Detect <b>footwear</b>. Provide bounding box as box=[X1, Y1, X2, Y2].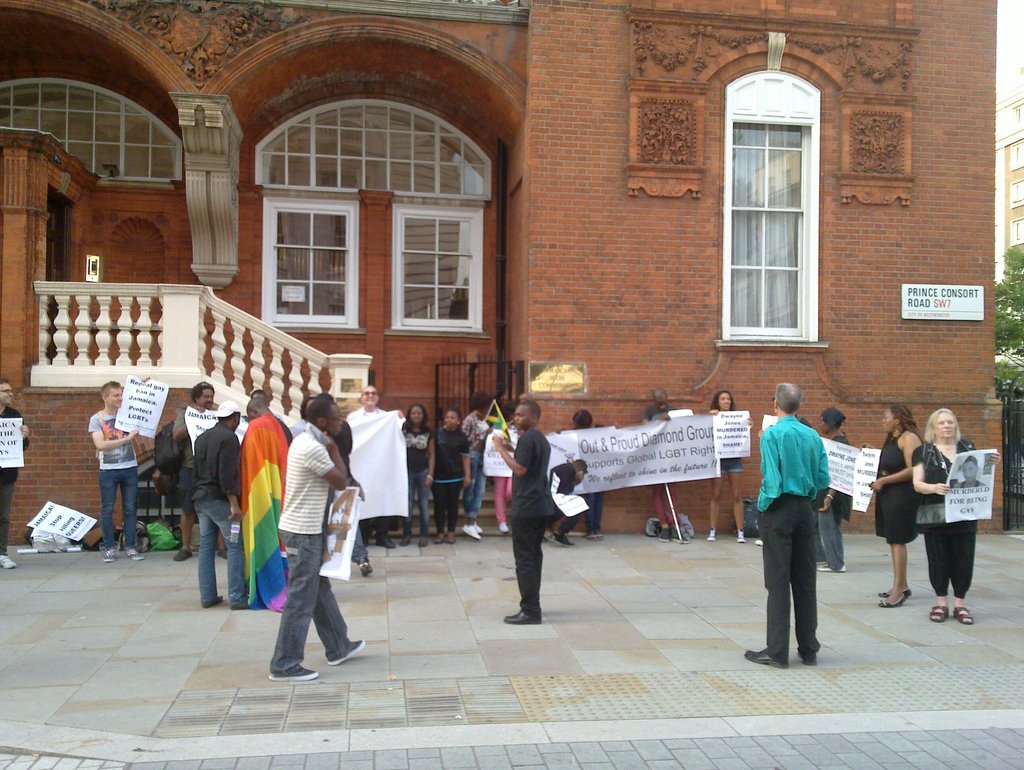
box=[264, 665, 320, 680].
